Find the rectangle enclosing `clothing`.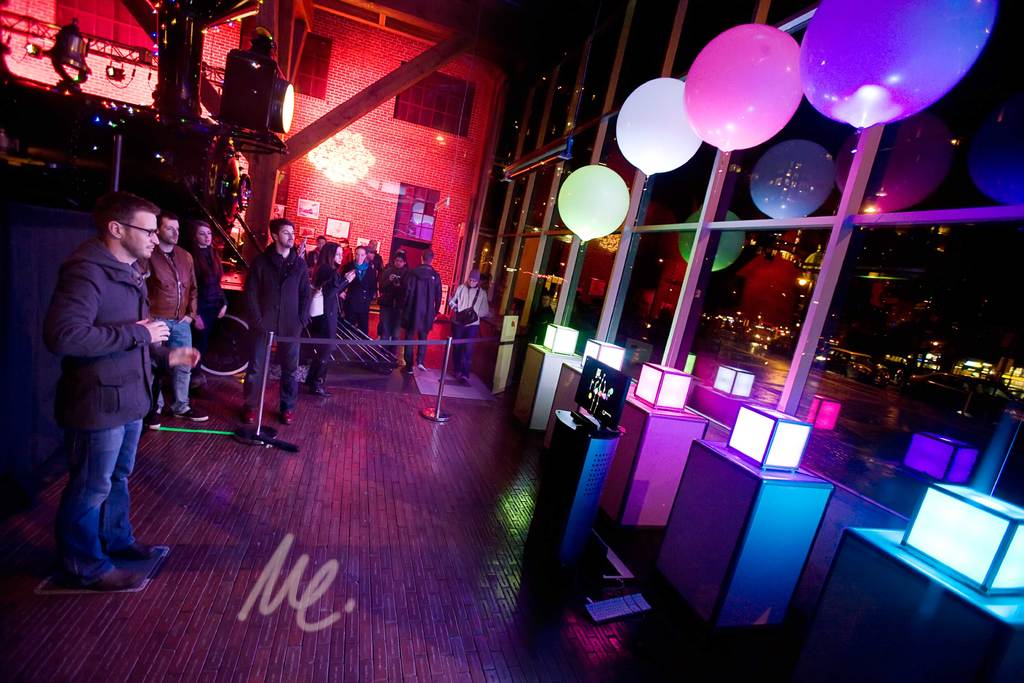
locate(308, 264, 345, 363).
